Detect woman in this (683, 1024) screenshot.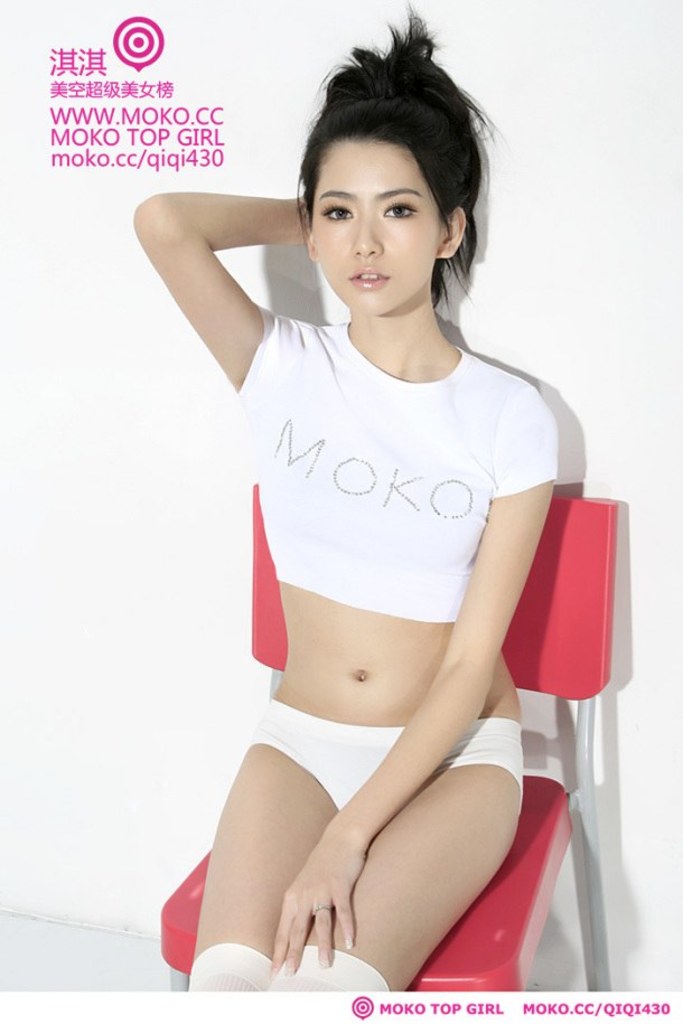
Detection: {"left": 132, "top": 3, "right": 559, "bottom": 997}.
